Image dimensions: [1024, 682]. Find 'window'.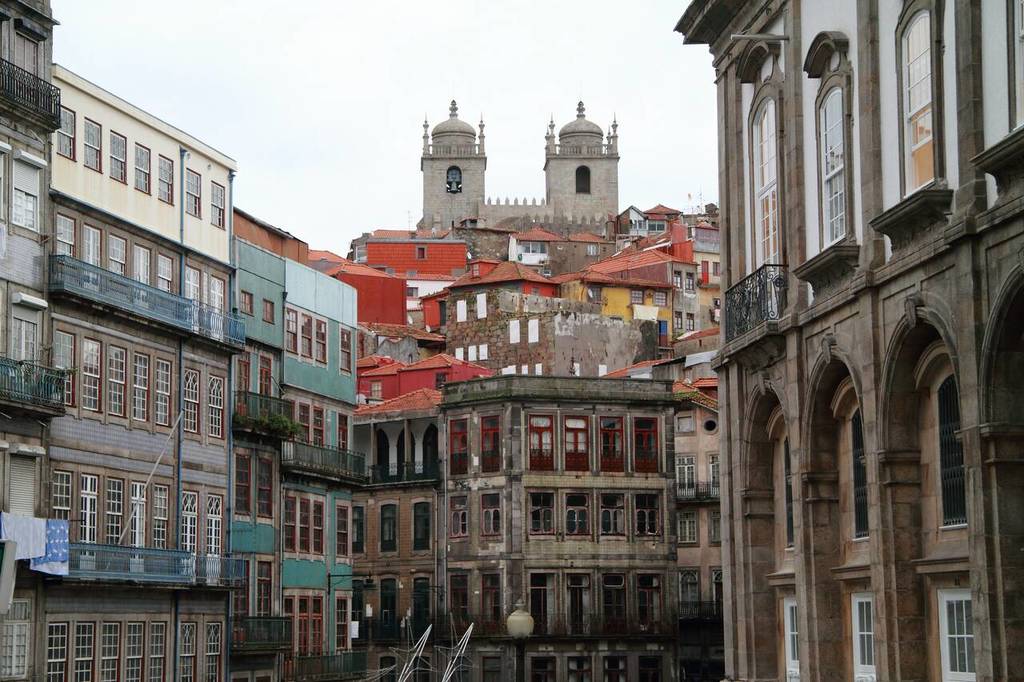
bbox=[479, 492, 506, 536].
